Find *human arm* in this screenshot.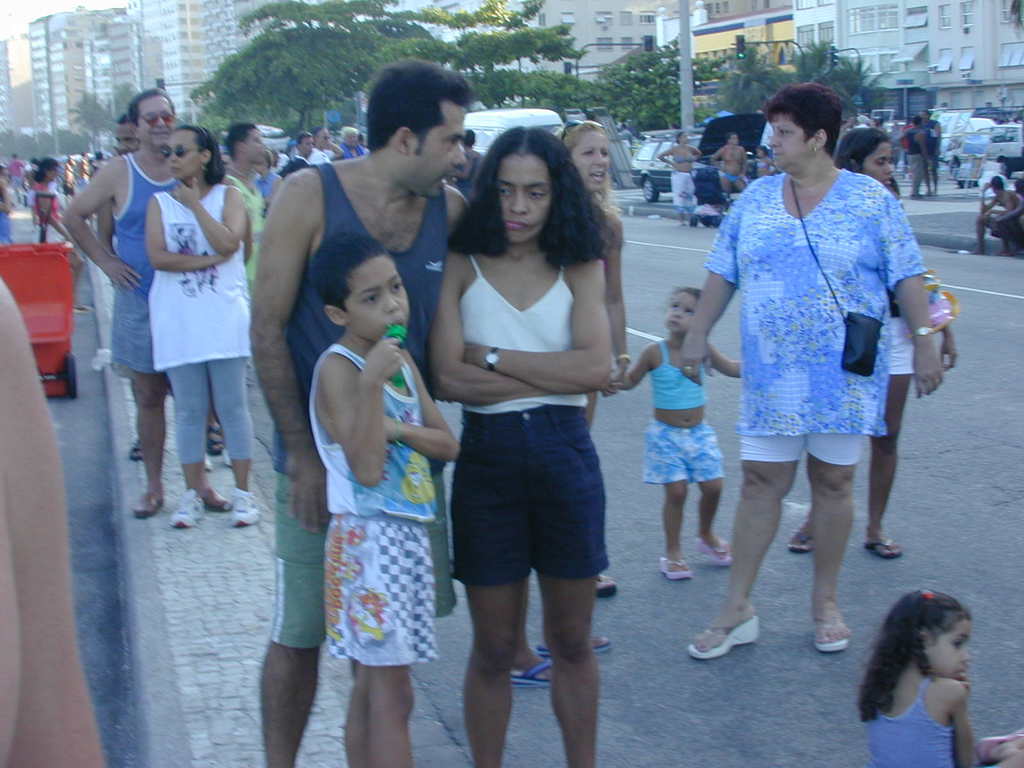
The bounding box for *human arm* is {"left": 608, "top": 341, "right": 664, "bottom": 394}.
